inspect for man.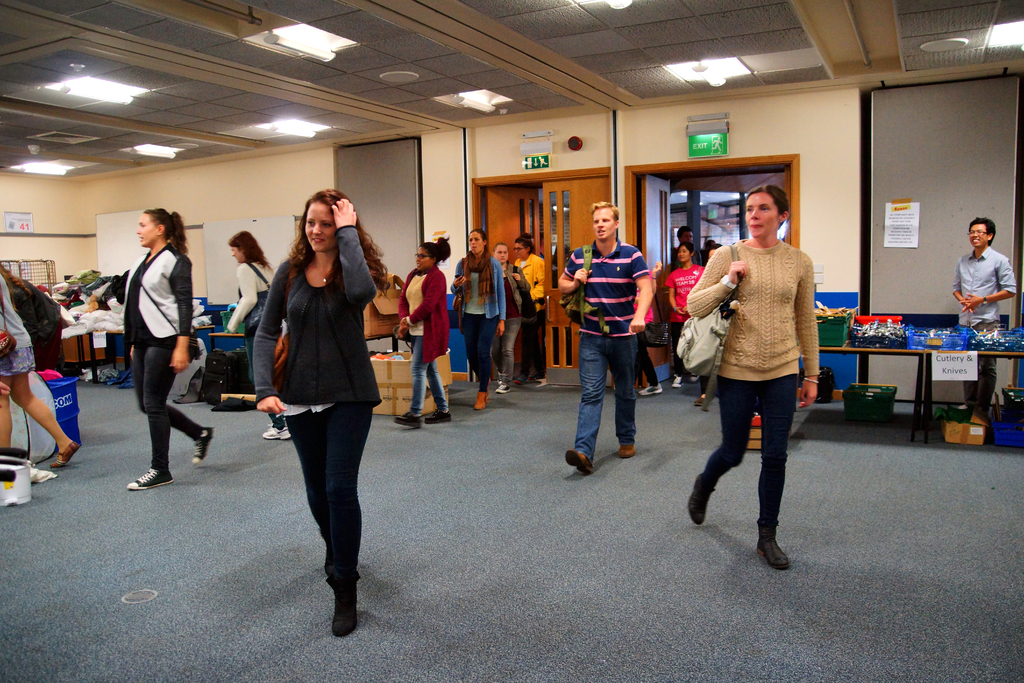
Inspection: detection(672, 226, 702, 271).
